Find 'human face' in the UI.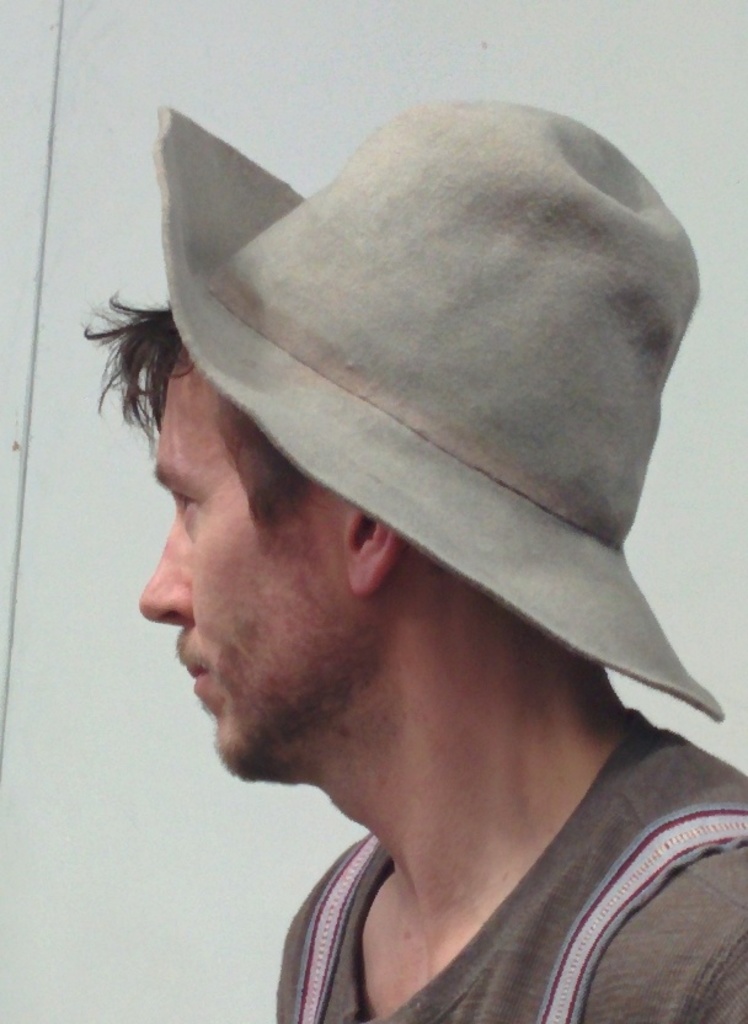
UI element at left=138, top=347, right=353, bottom=779.
